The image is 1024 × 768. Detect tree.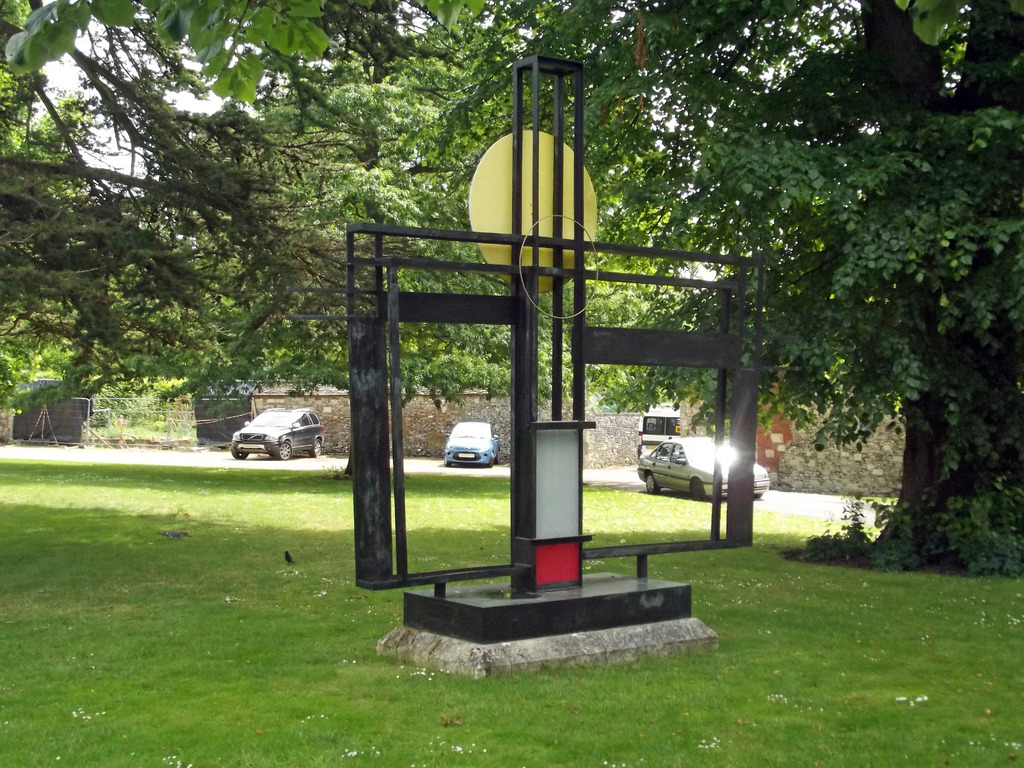
Detection: [519, 0, 1023, 574].
